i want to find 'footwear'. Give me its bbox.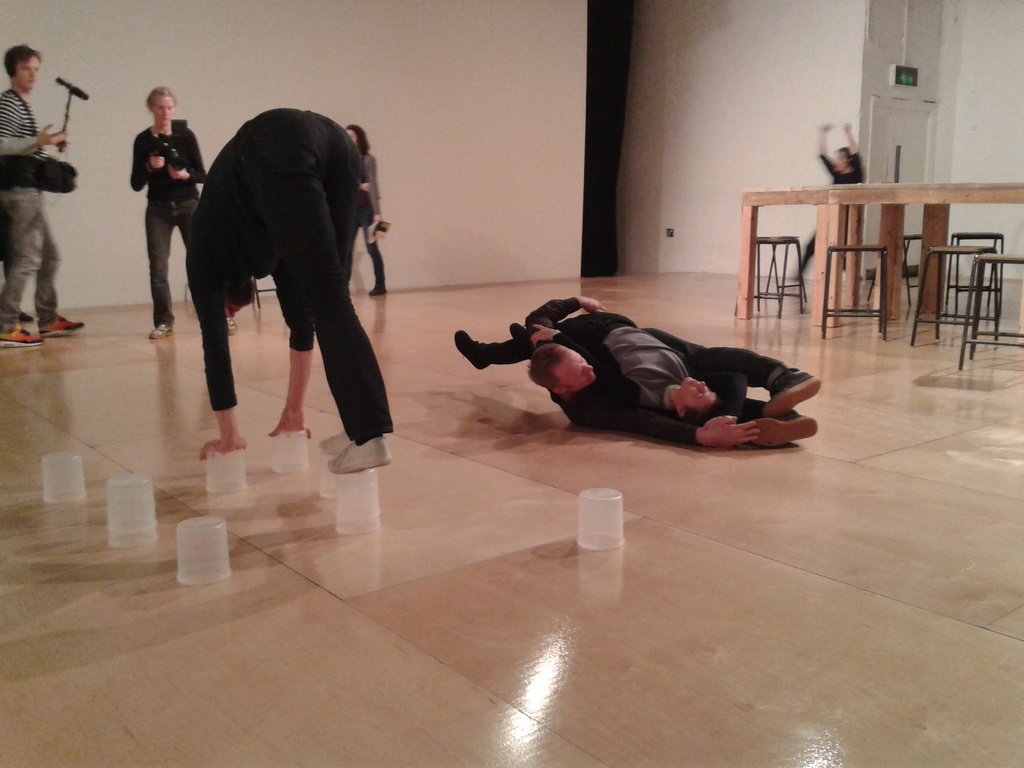
x1=369, y1=283, x2=388, y2=295.
